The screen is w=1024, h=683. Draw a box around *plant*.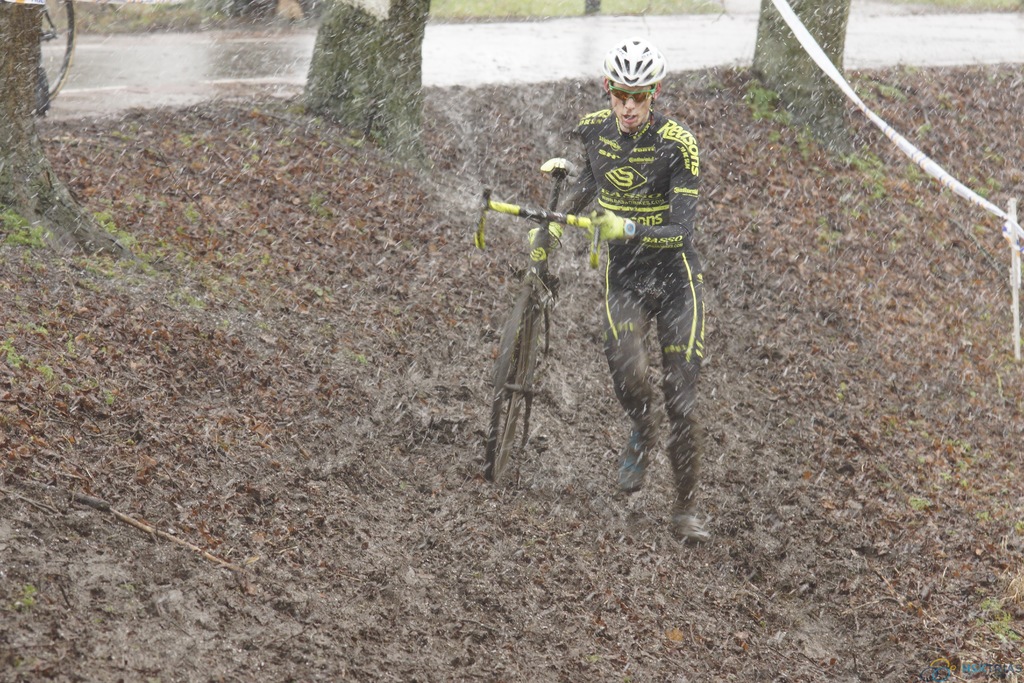
box(0, 119, 193, 277).
